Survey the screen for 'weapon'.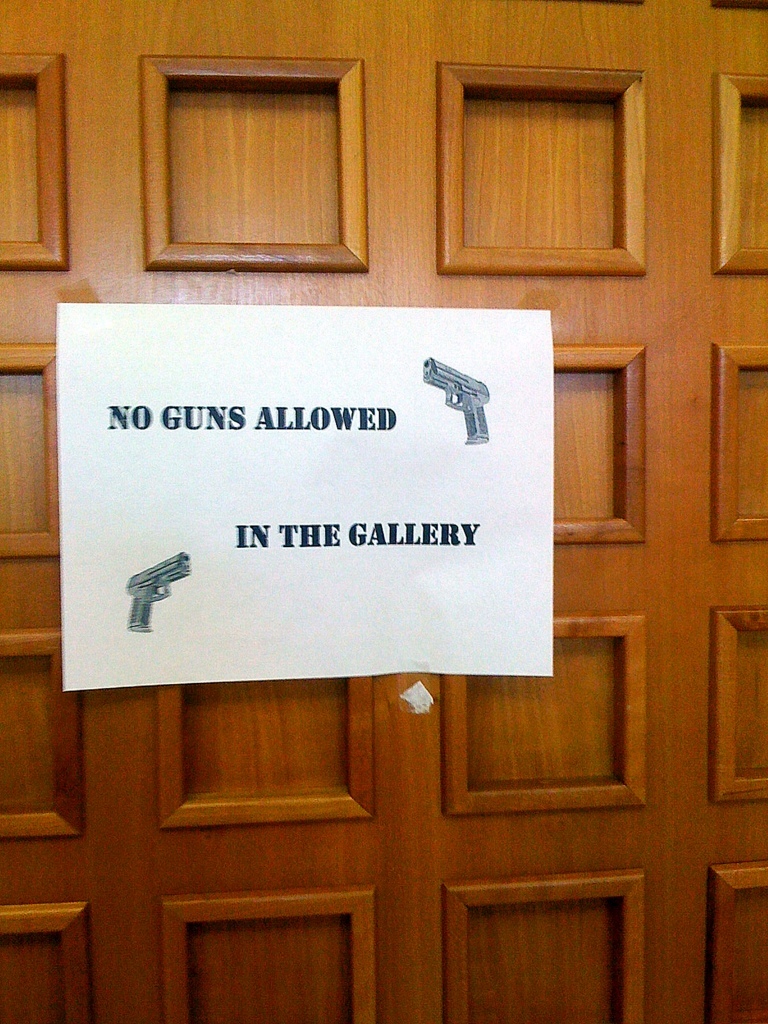
Survey found: l=121, t=556, r=199, b=629.
